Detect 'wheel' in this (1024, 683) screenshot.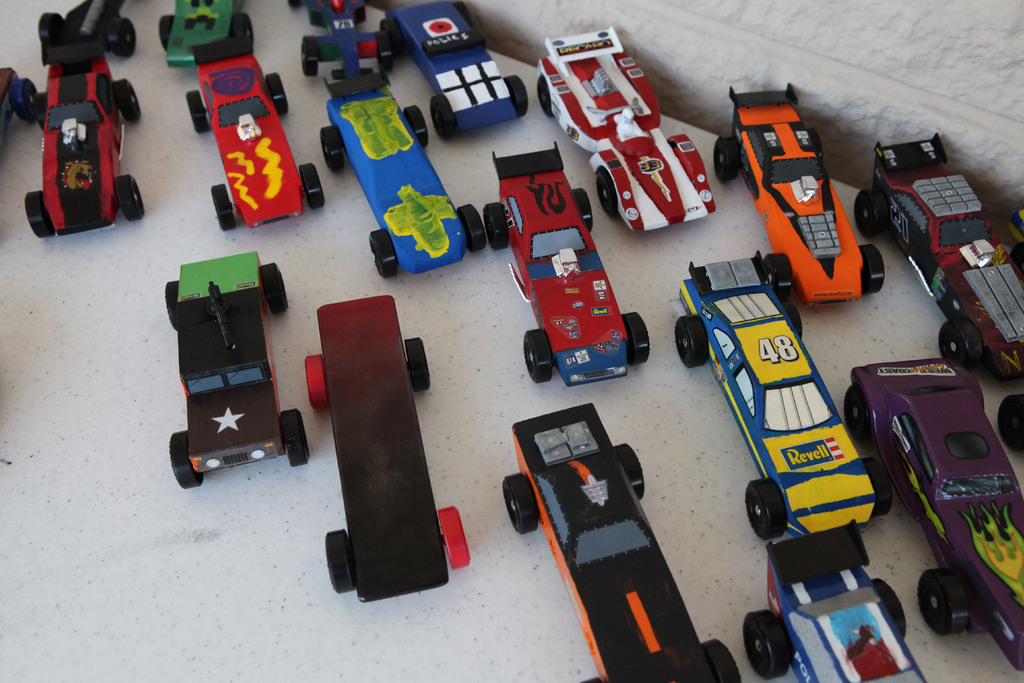
Detection: [x1=856, y1=189, x2=888, y2=239].
